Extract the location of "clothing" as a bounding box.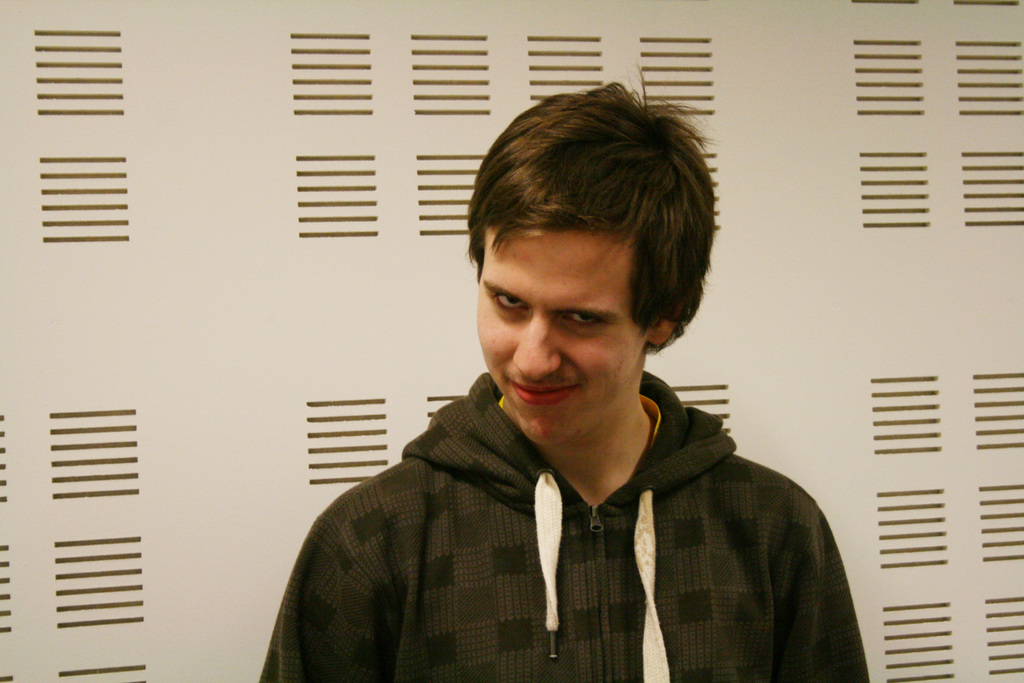
Rect(258, 368, 870, 682).
